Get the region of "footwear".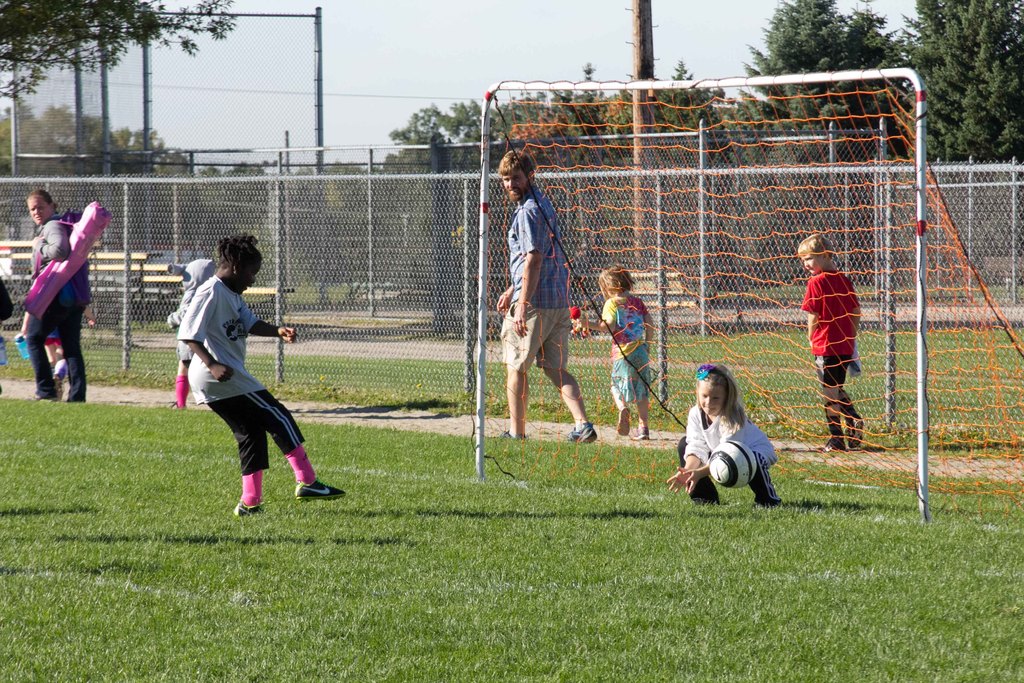
x1=619, y1=407, x2=628, y2=436.
